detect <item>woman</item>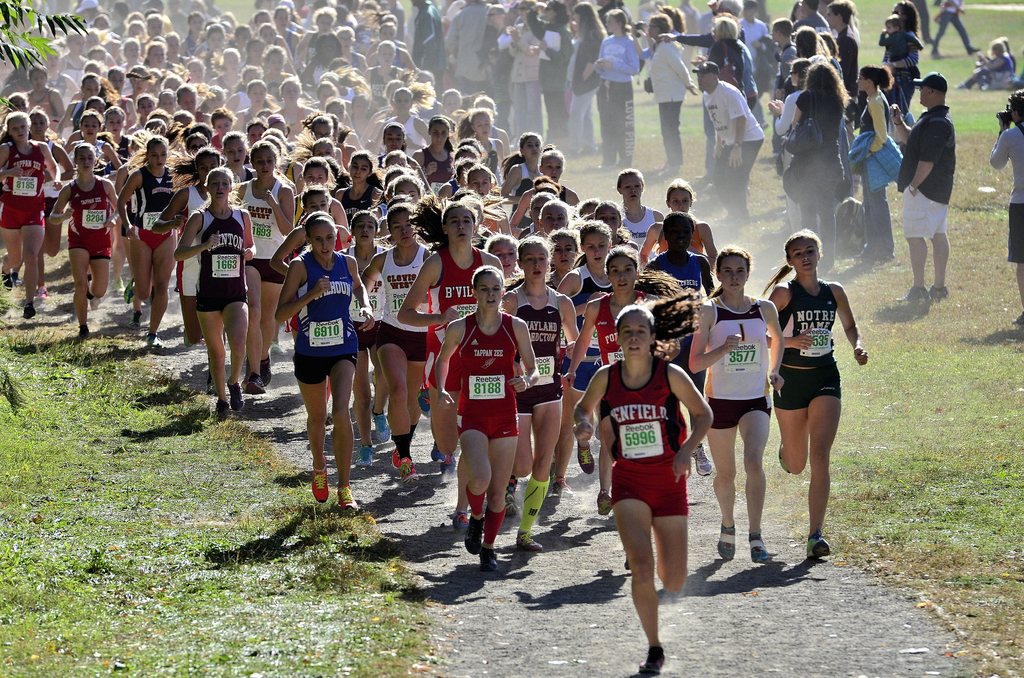
762 226 871 561
